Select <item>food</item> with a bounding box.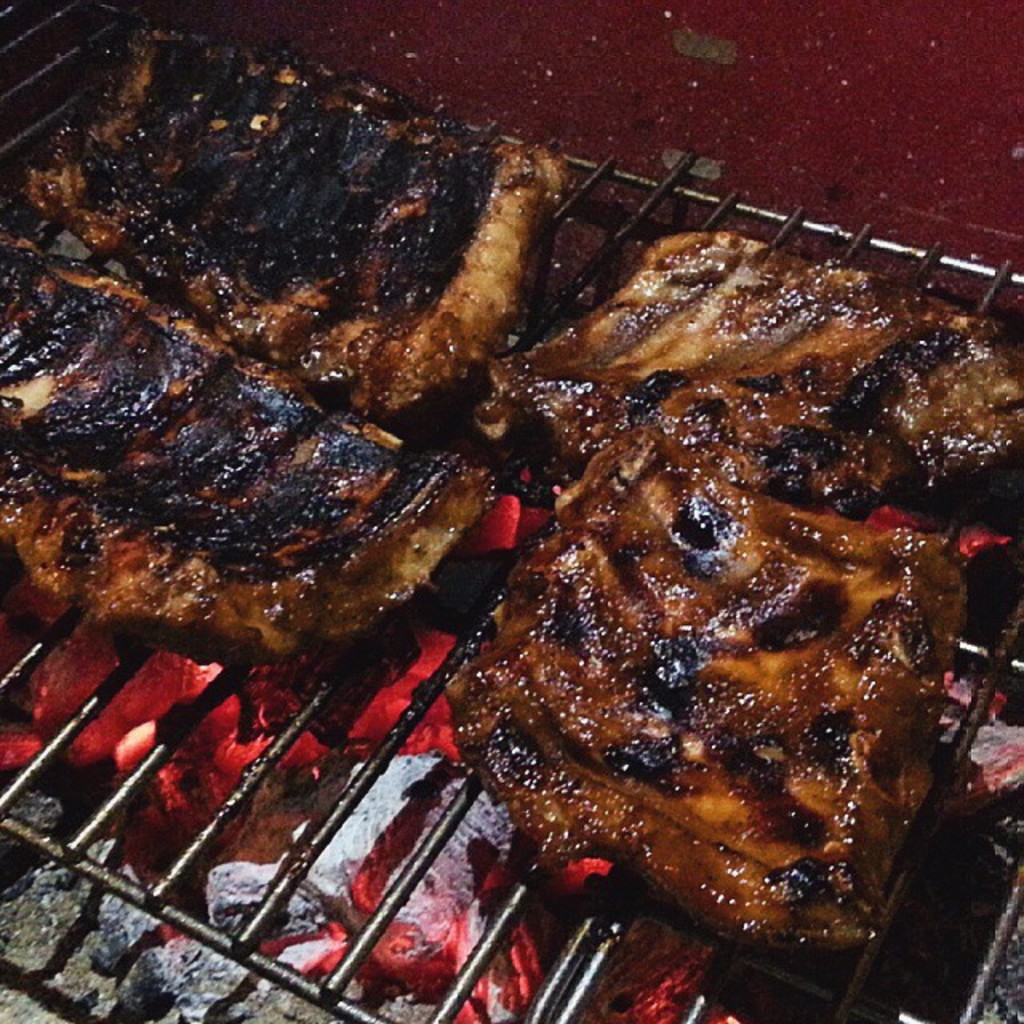
(440, 426, 968, 954).
